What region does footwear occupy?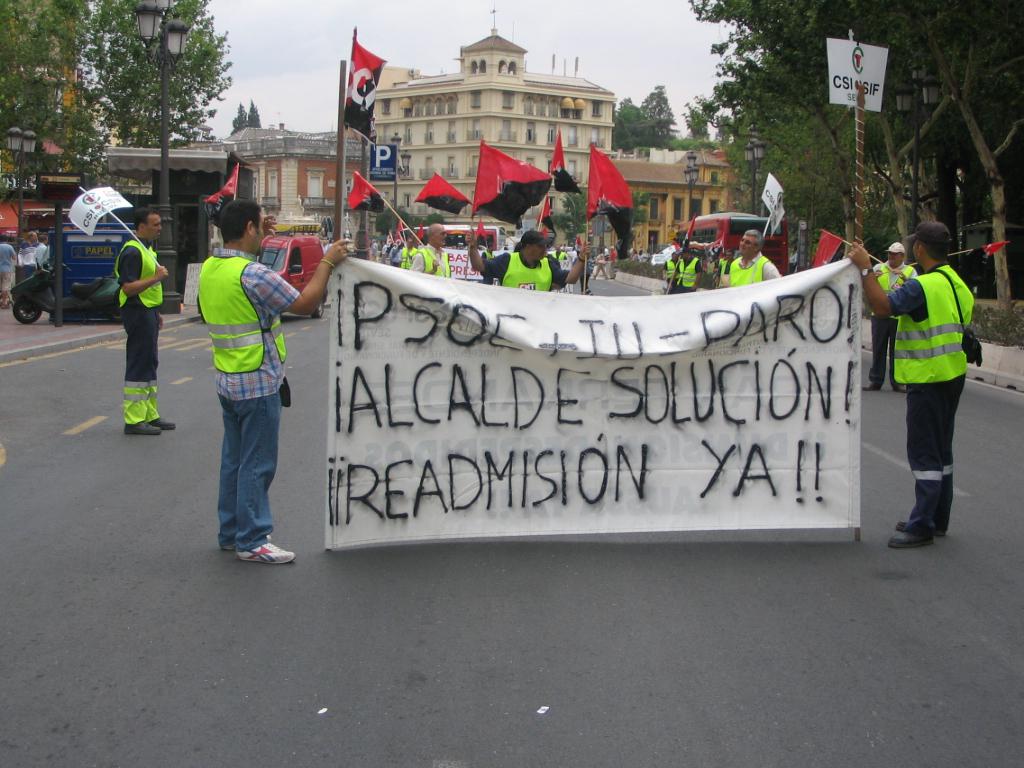
left=886, top=532, right=933, bottom=552.
